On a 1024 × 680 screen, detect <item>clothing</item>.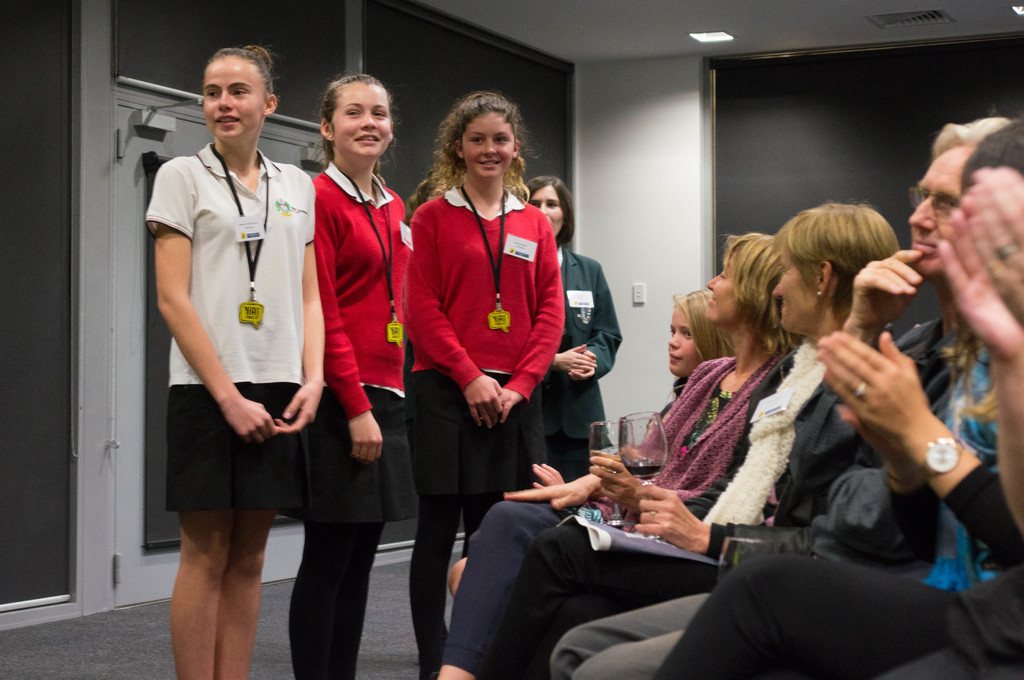
548 248 622 489.
